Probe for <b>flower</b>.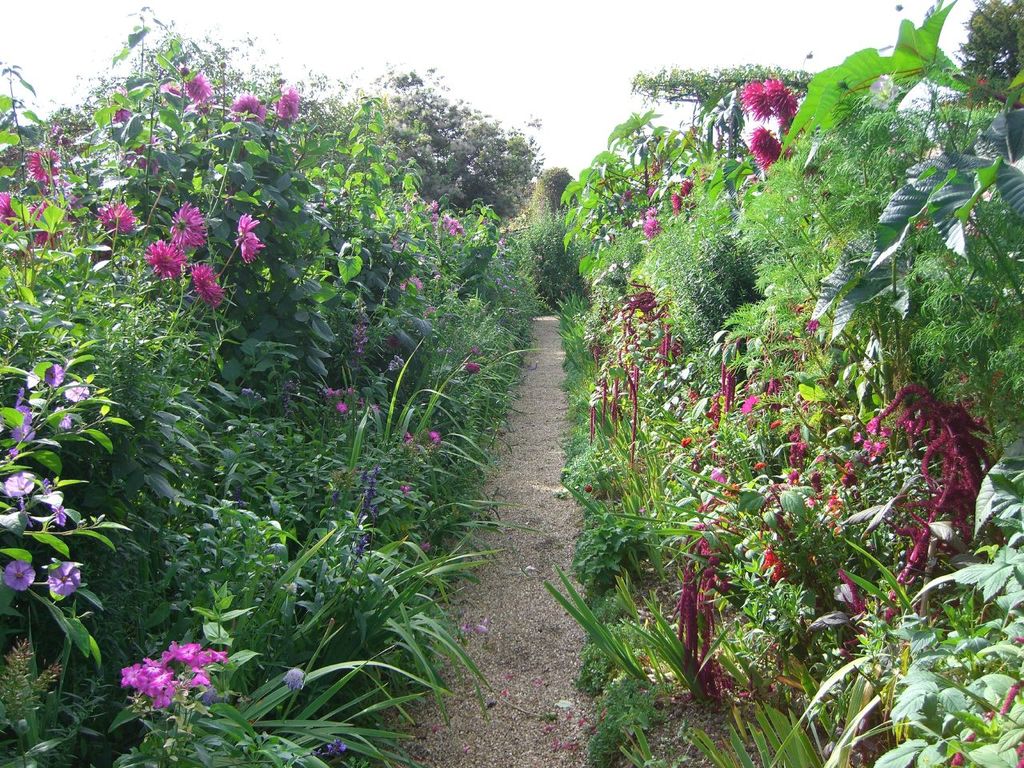
Probe result: 641:218:658:237.
